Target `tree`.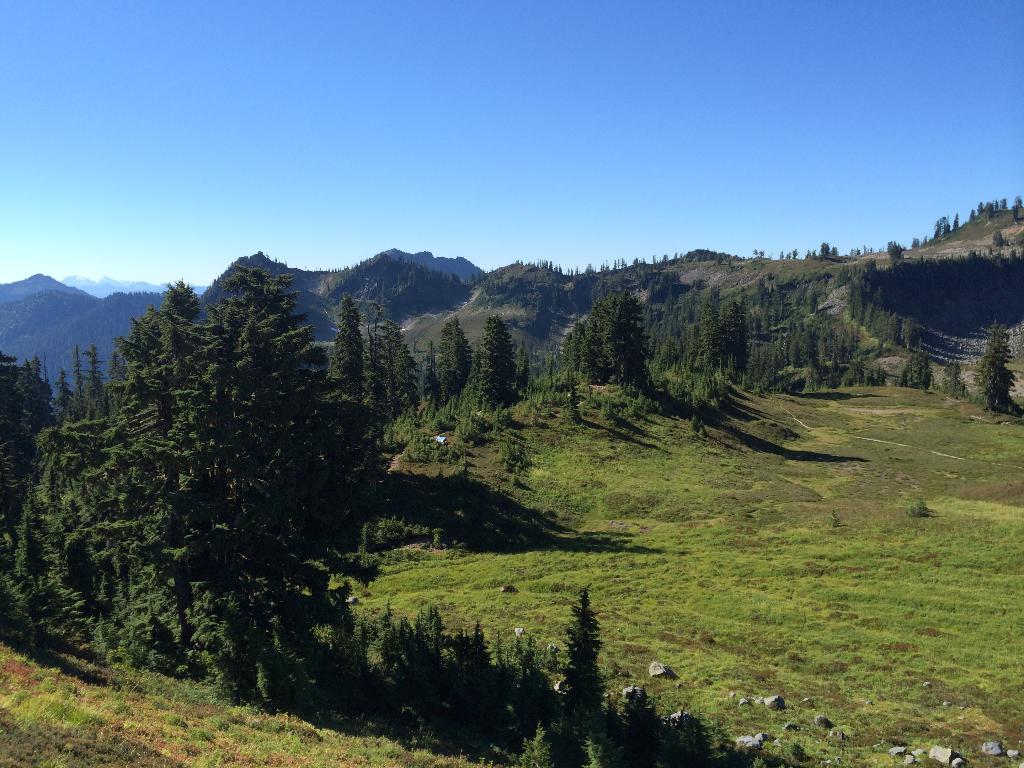
Target region: crop(975, 323, 1023, 418).
